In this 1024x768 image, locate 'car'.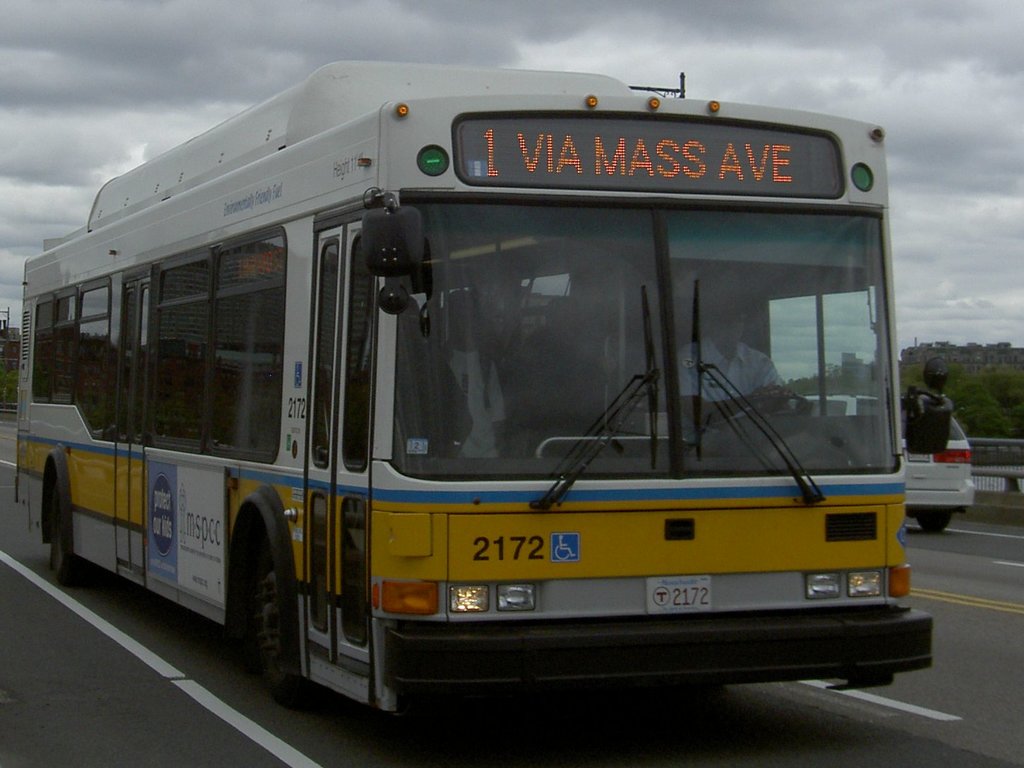
Bounding box: 769:394:989:535.
